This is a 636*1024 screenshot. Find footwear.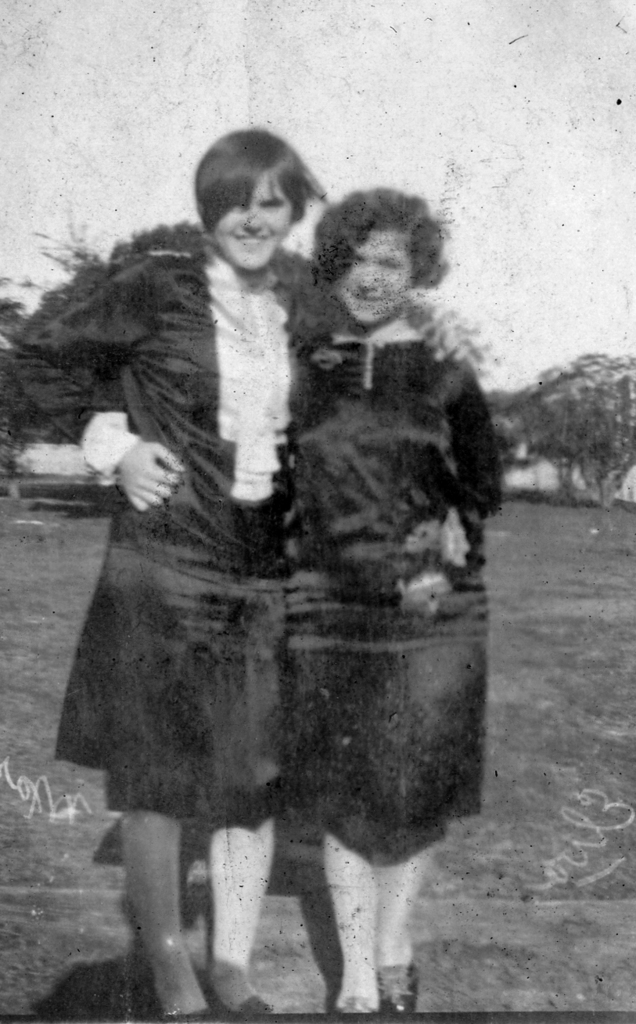
Bounding box: select_region(378, 956, 436, 1022).
